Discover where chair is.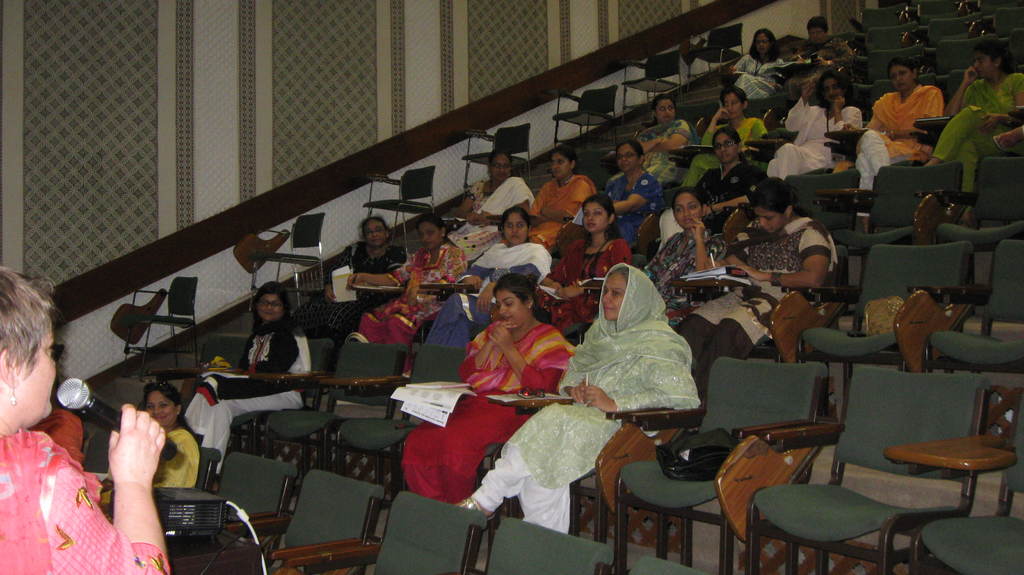
Discovered at [left=460, top=120, right=535, bottom=202].
